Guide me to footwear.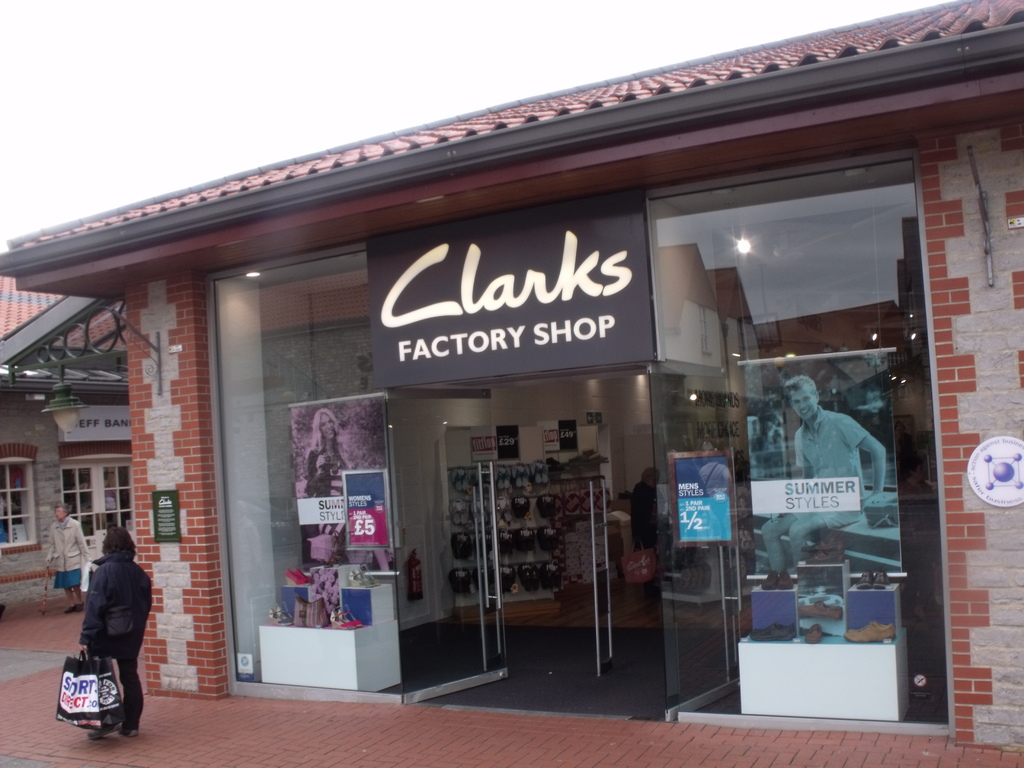
Guidance: [762, 568, 778, 589].
